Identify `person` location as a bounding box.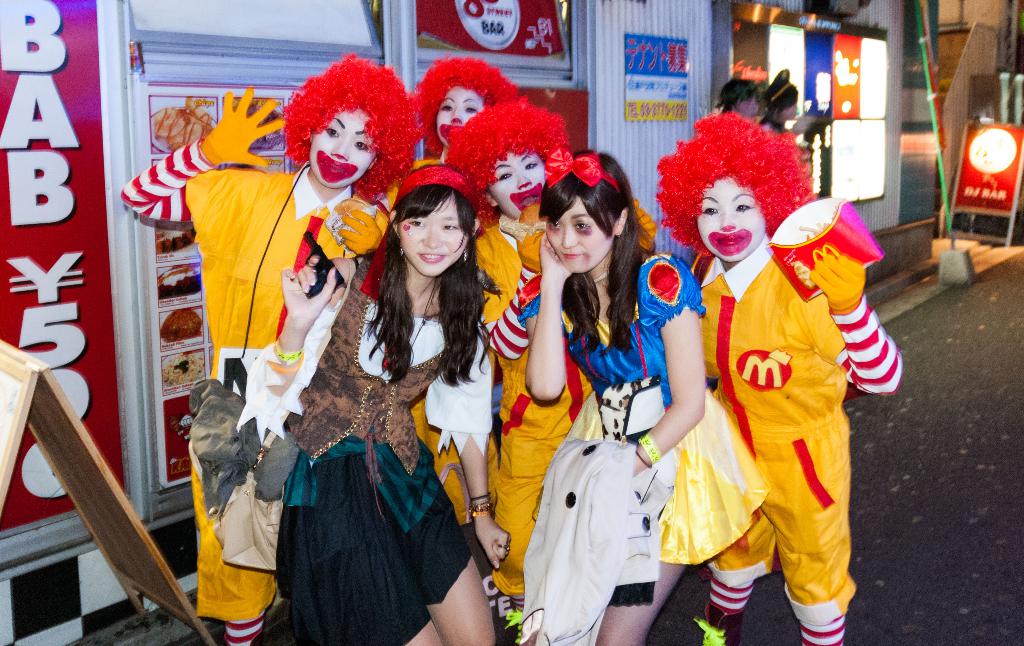
648:106:894:620.
